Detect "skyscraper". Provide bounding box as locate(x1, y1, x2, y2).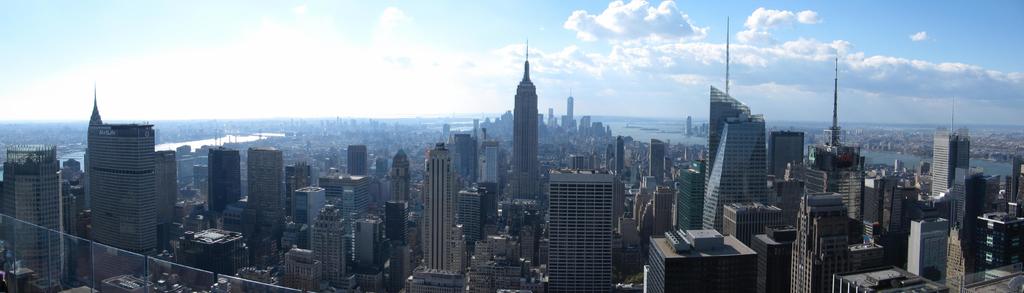
locate(945, 221, 987, 292).
